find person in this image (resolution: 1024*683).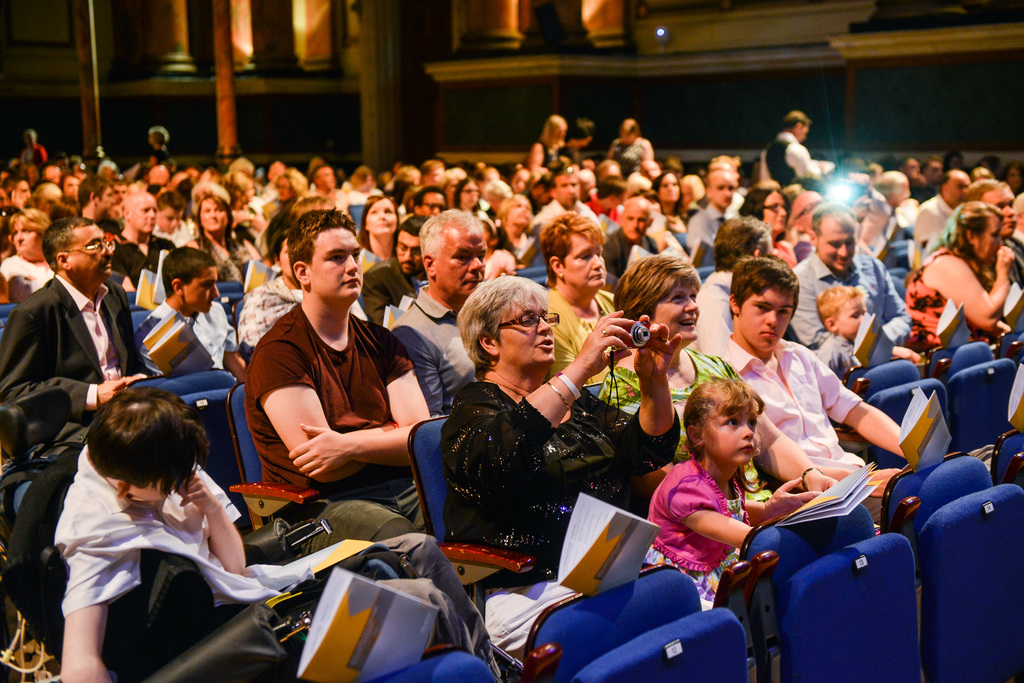
locate(228, 178, 257, 218).
